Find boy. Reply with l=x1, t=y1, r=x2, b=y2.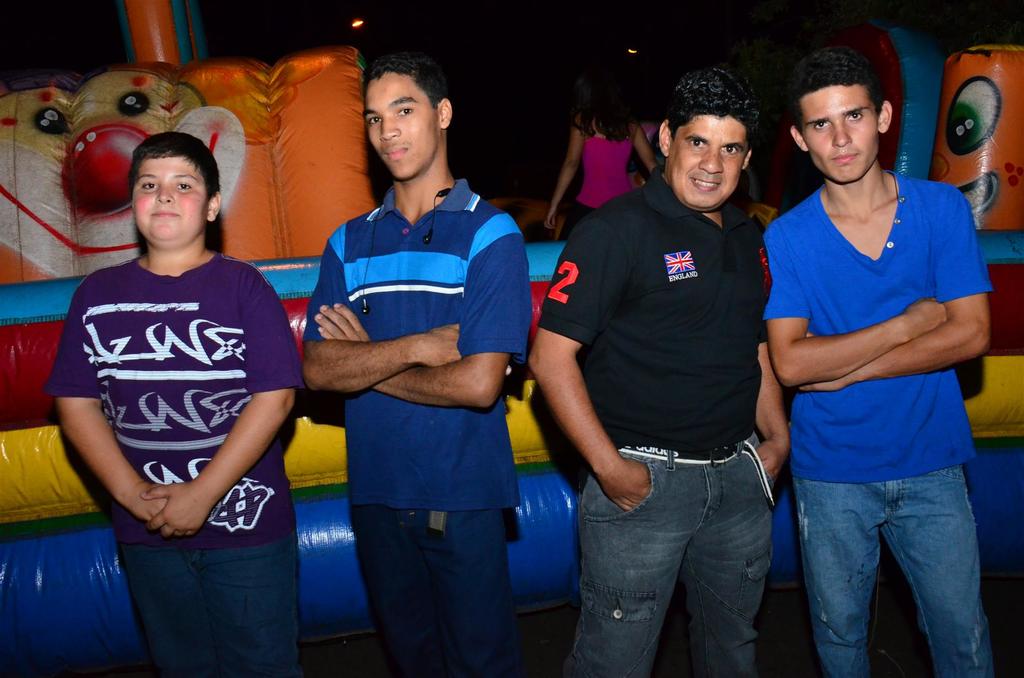
l=42, t=110, r=303, b=615.
